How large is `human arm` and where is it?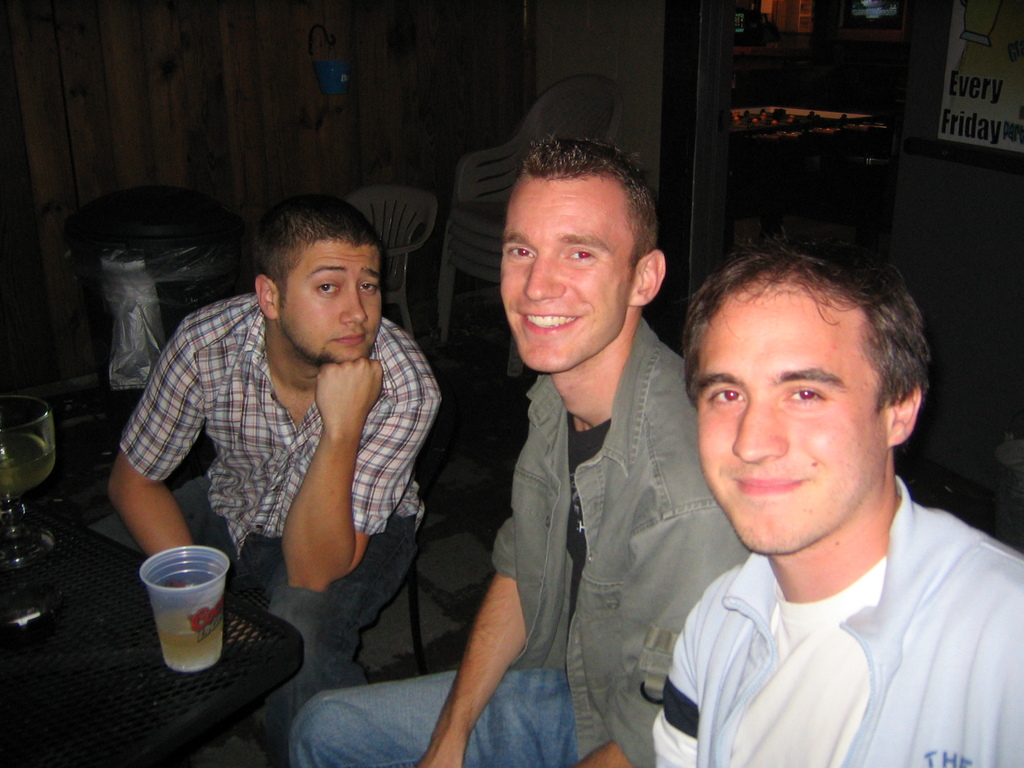
Bounding box: [left=274, top=362, right=417, bottom=598].
